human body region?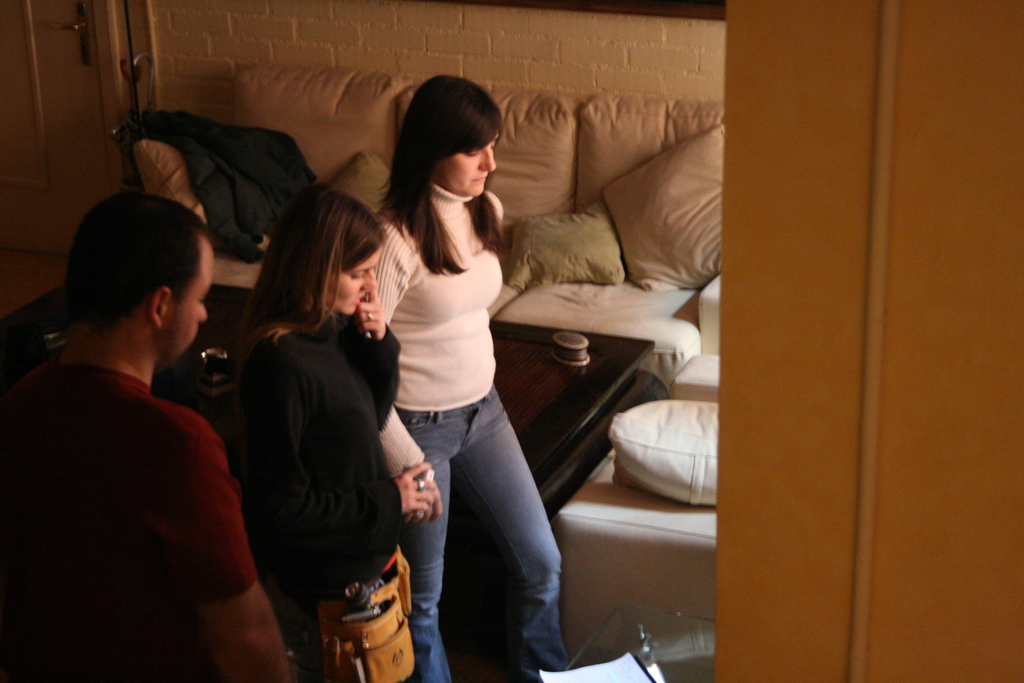
[0, 368, 298, 682]
